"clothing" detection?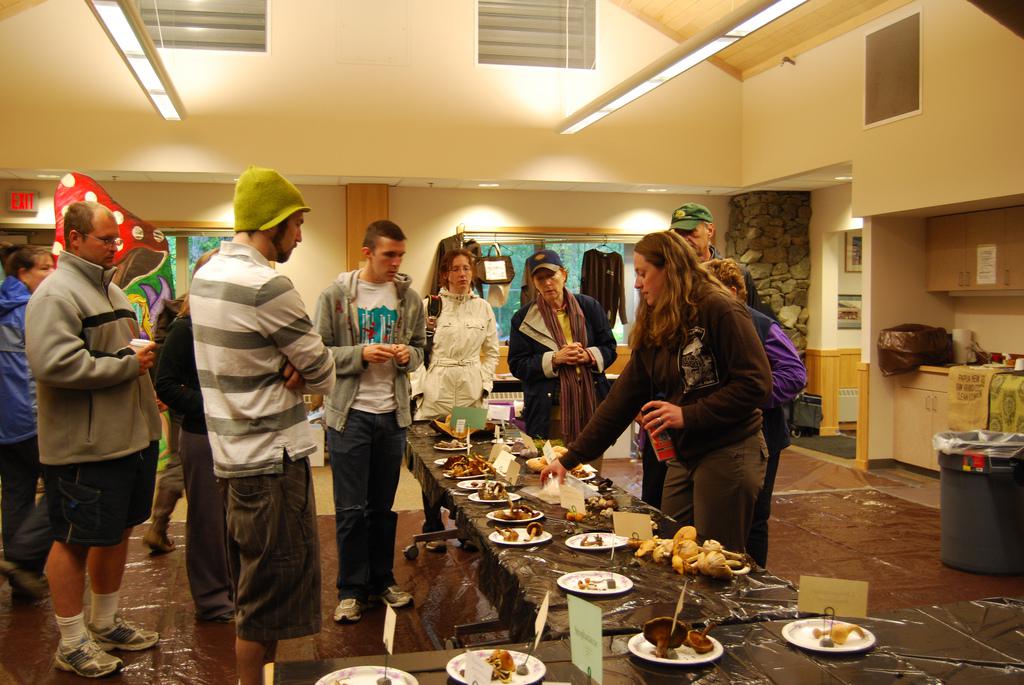
Rect(0, 270, 52, 571)
